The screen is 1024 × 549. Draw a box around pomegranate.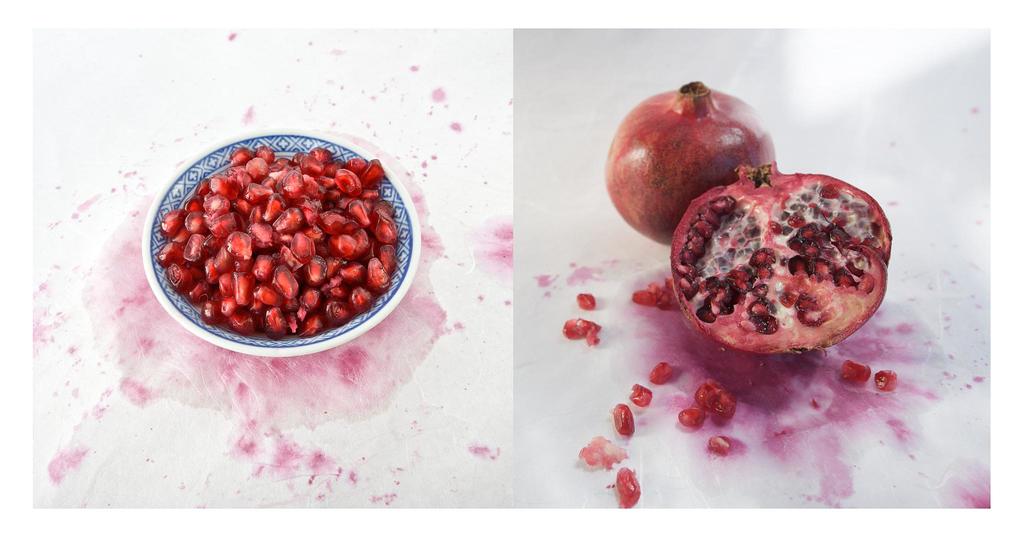
l=634, t=381, r=653, b=410.
